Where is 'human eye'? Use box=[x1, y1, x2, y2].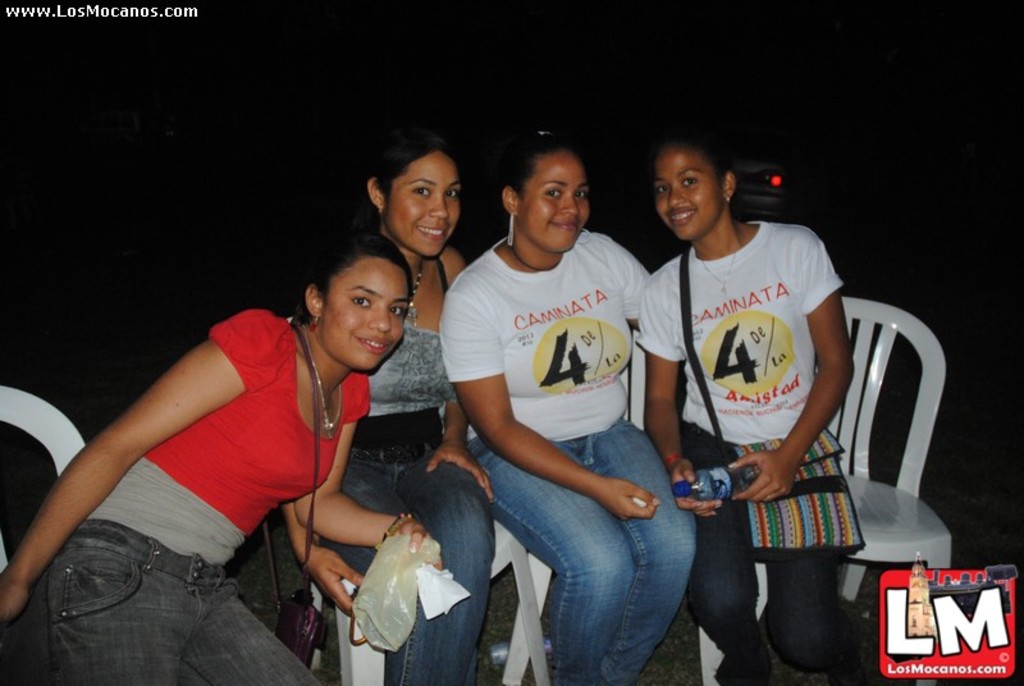
box=[351, 298, 372, 311].
